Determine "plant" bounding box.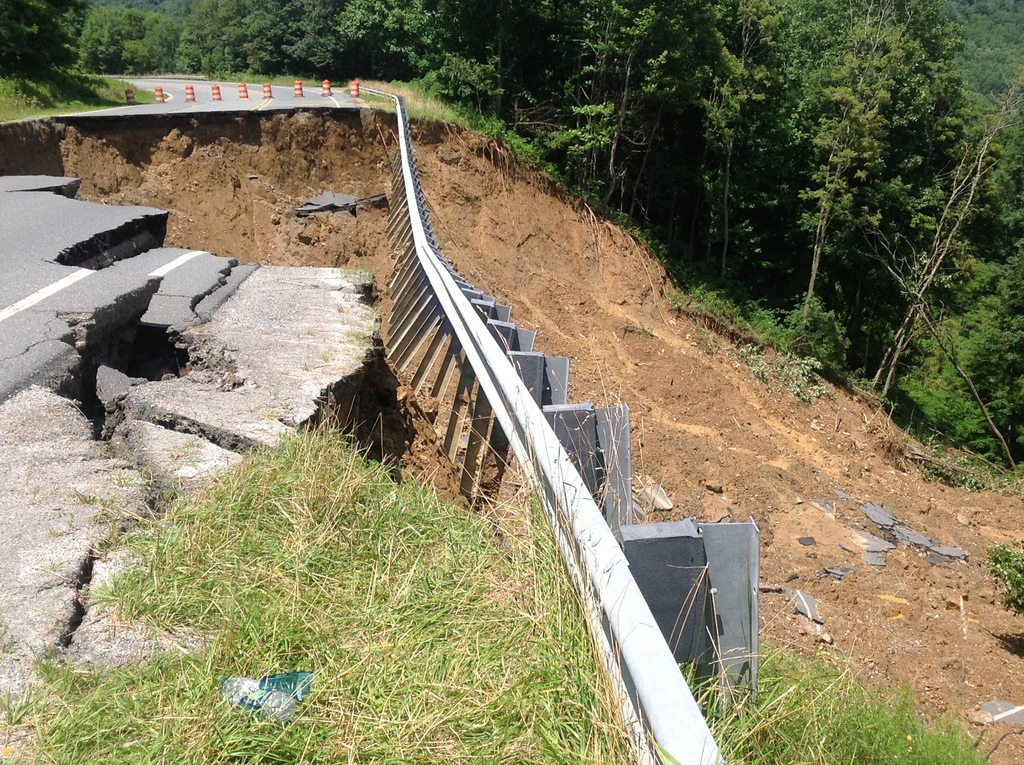
Determined: 979:530:1023:622.
